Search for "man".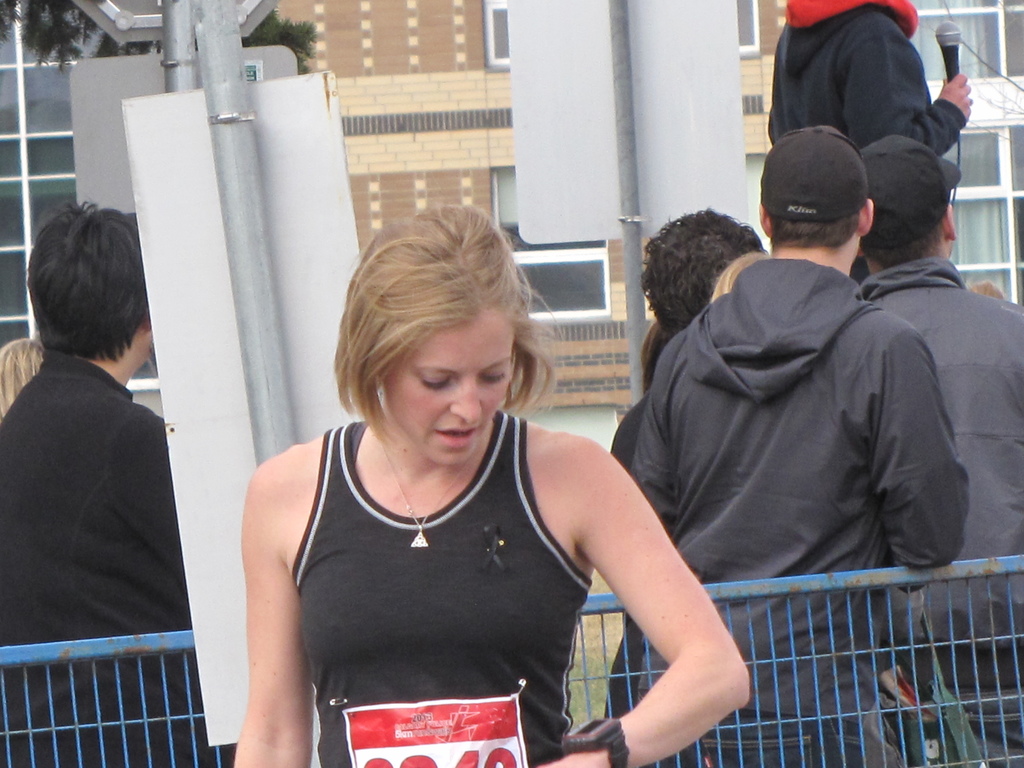
Found at [1, 202, 199, 640].
